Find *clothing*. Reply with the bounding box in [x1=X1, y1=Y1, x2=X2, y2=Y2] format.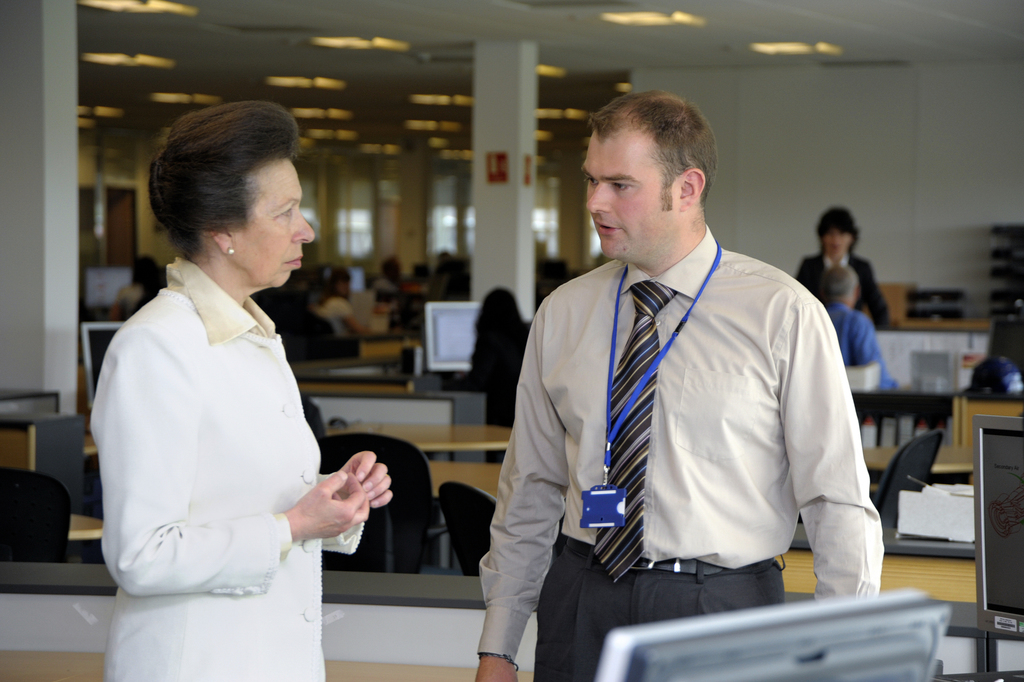
[x1=832, y1=302, x2=883, y2=375].
